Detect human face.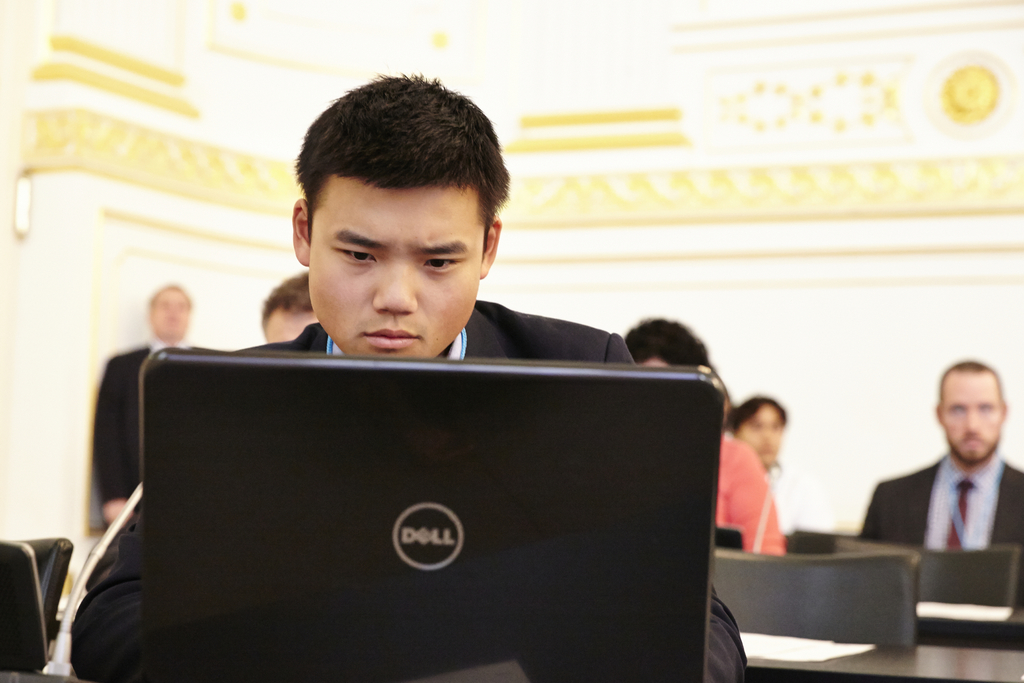
Detected at box=[737, 402, 782, 465].
